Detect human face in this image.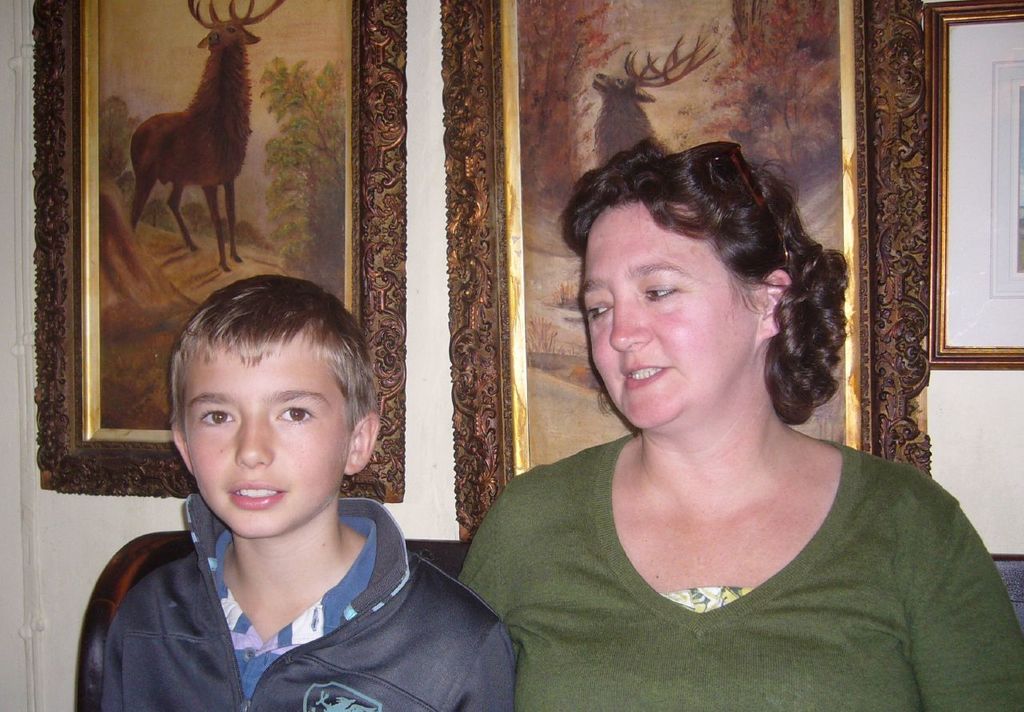
Detection: (x1=559, y1=202, x2=749, y2=434).
